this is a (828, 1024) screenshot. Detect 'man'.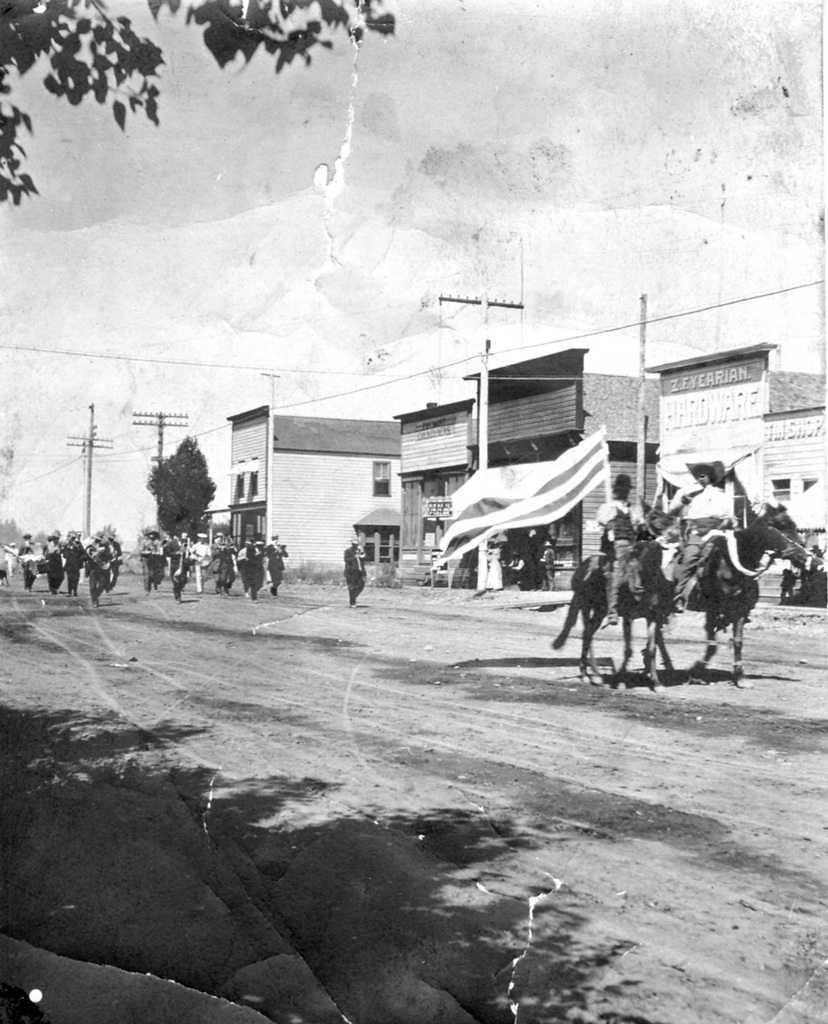
region(215, 542, 237, 595).
